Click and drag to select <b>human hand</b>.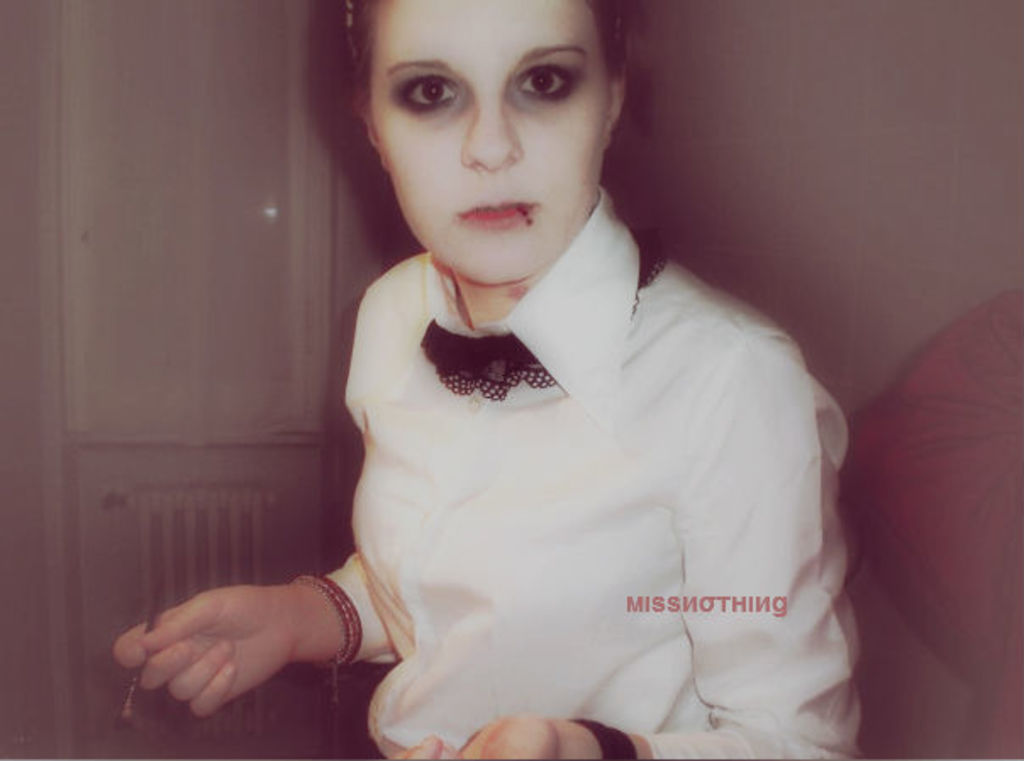
Selection: x1=129 y1=564 x2=359 y2=719.
